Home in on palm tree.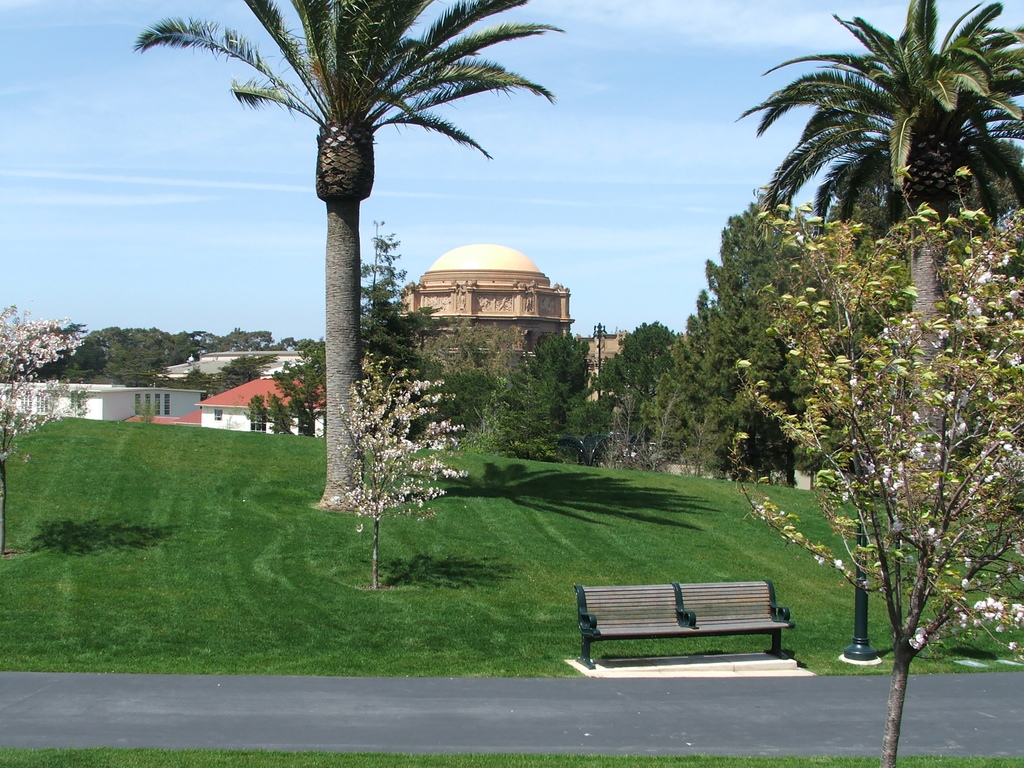
Homed in at 742,0,1019,625.
